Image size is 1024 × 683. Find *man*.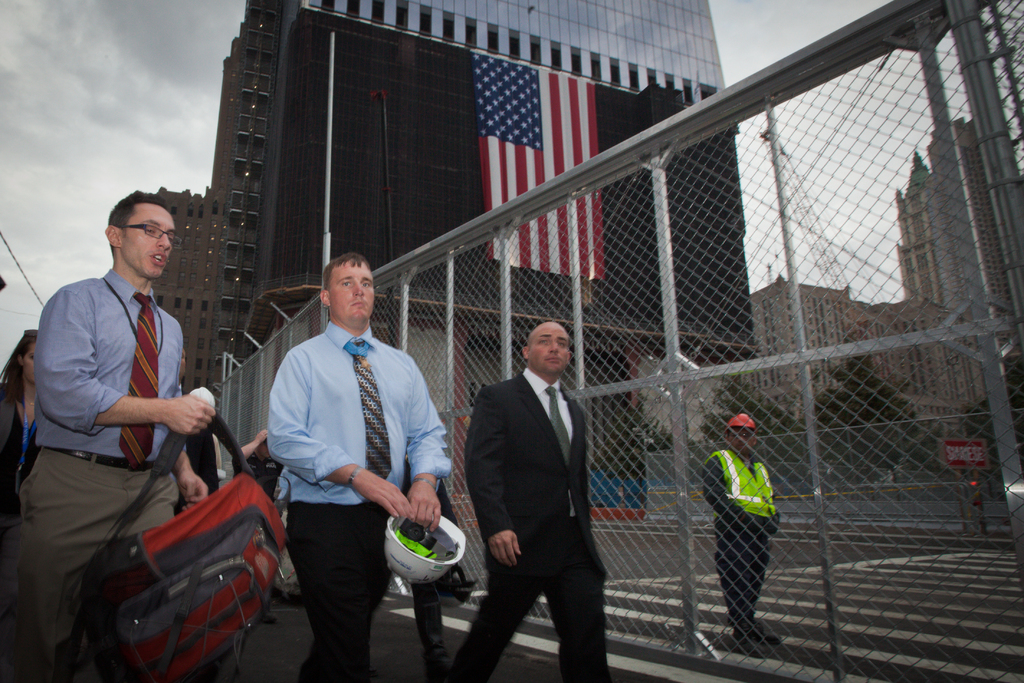
268,255,452,682.
